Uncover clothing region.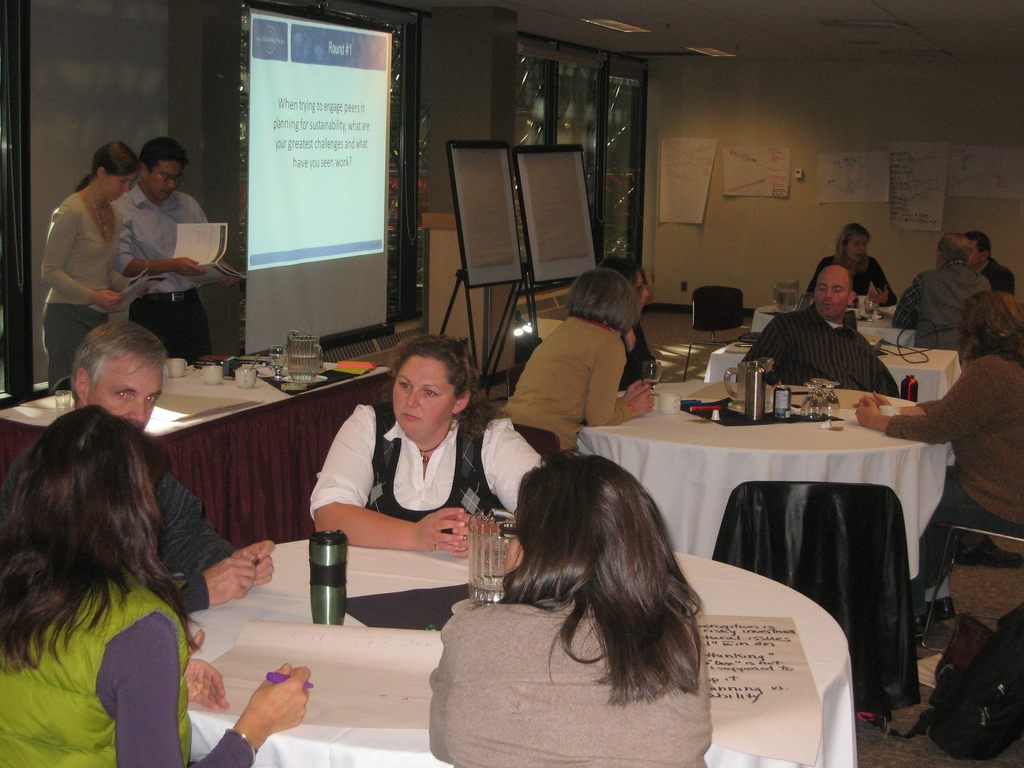
Uncovered: (x1=42, y1=190, x2=123, y2=394).
